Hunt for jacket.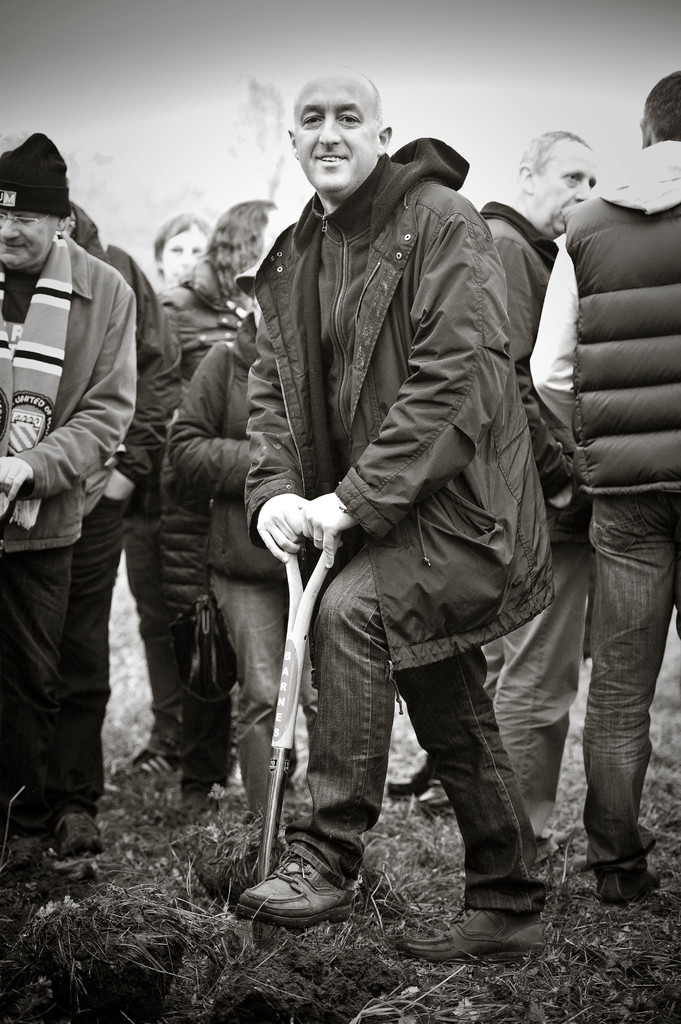
Hunted down at locate(475, 200, 590, 540).
